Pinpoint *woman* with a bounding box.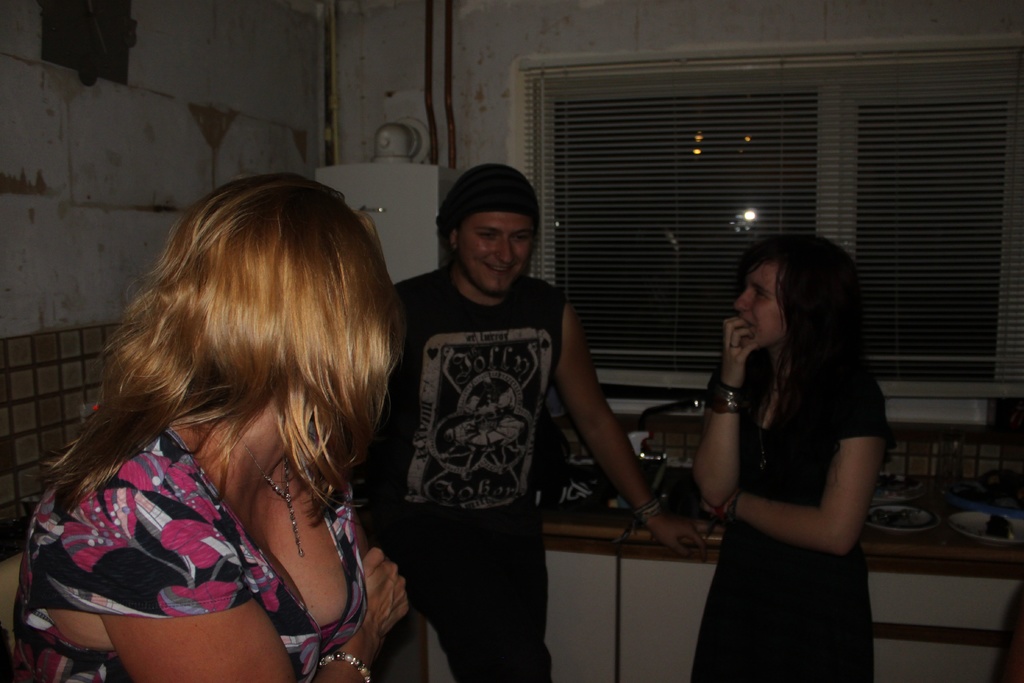
pyautogui.locateOnScreen(670, 222, 886, 682).
